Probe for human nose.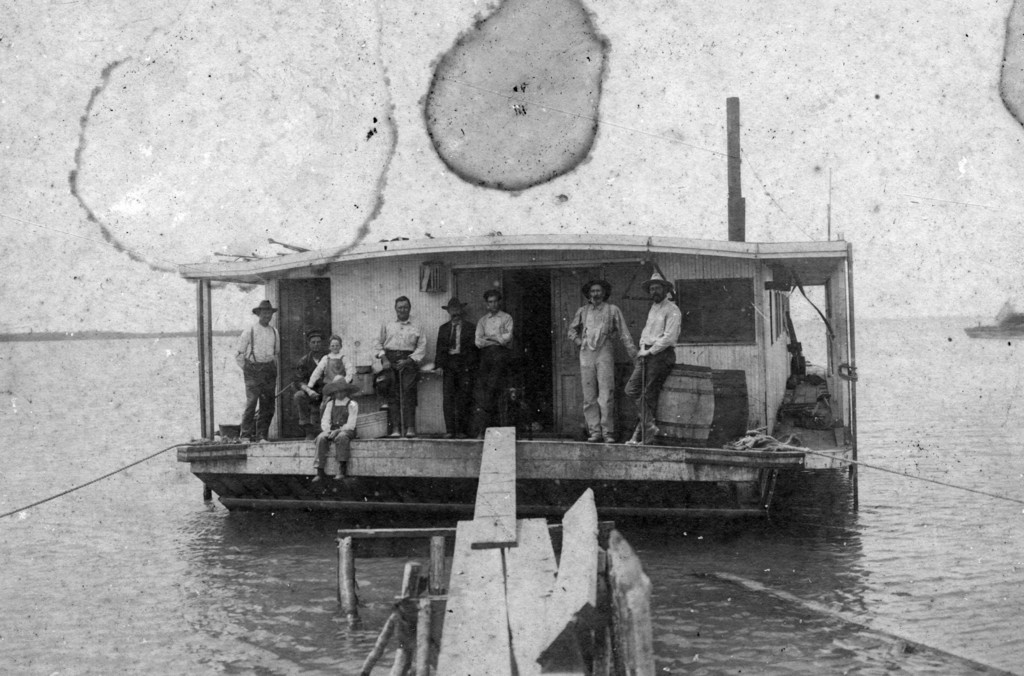
Probe result: <region>652, 289, 657, 296</region>.
